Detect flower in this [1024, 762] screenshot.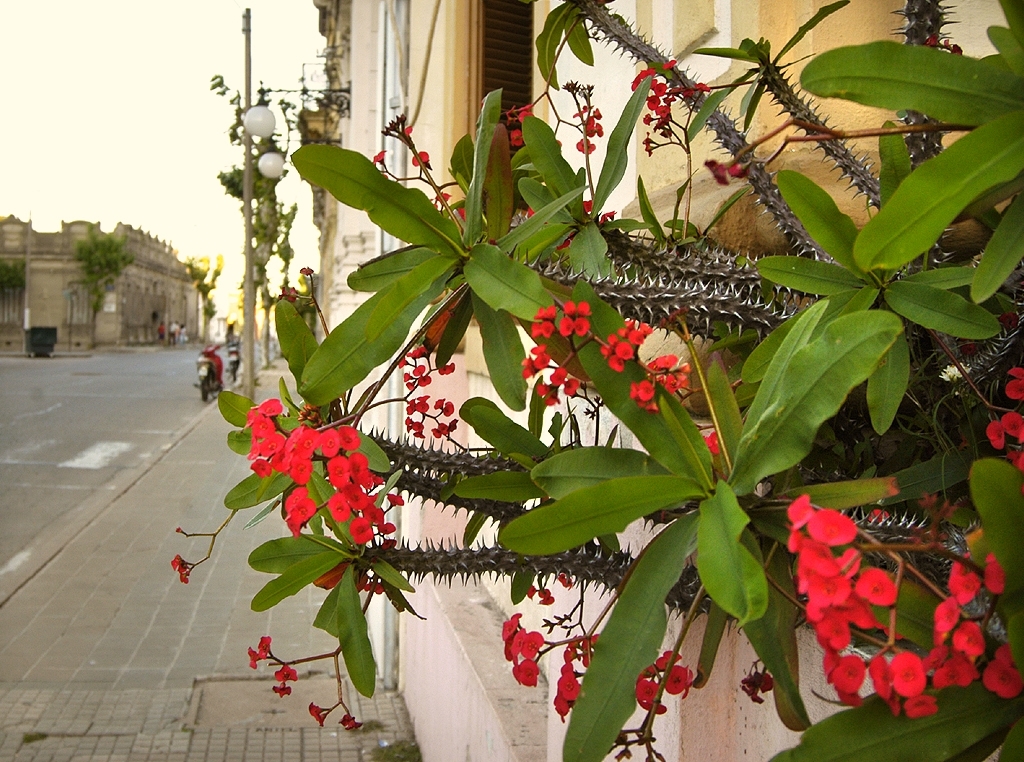
Detection: x1=259 y1=635 x2=275 y2=659.
